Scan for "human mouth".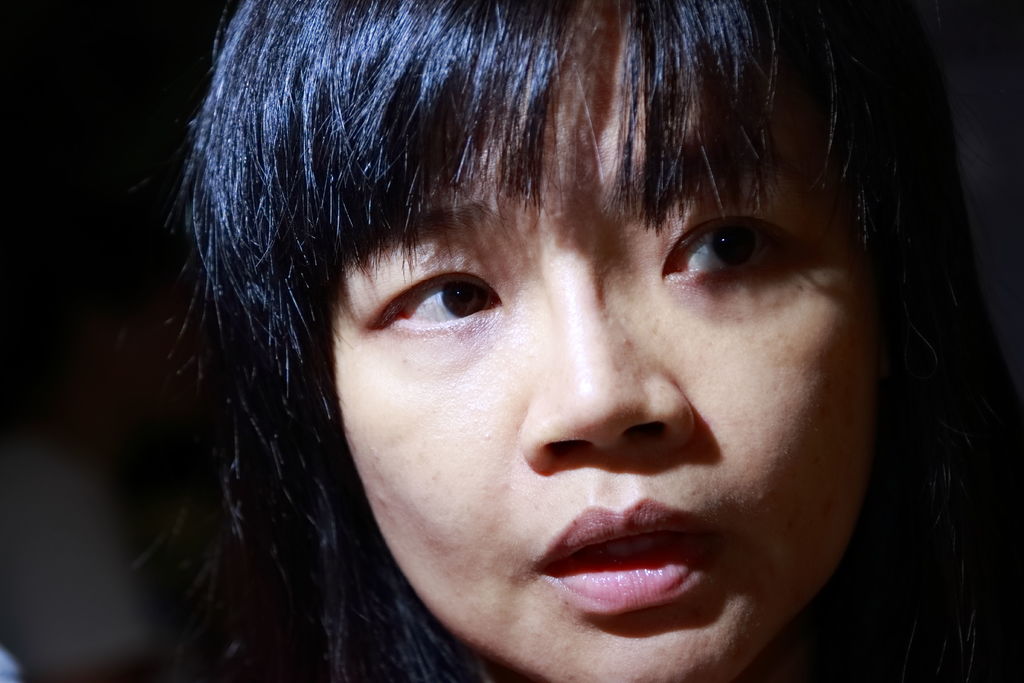
Scan result: x1=535 y1=495 x2=709 y2=609.
